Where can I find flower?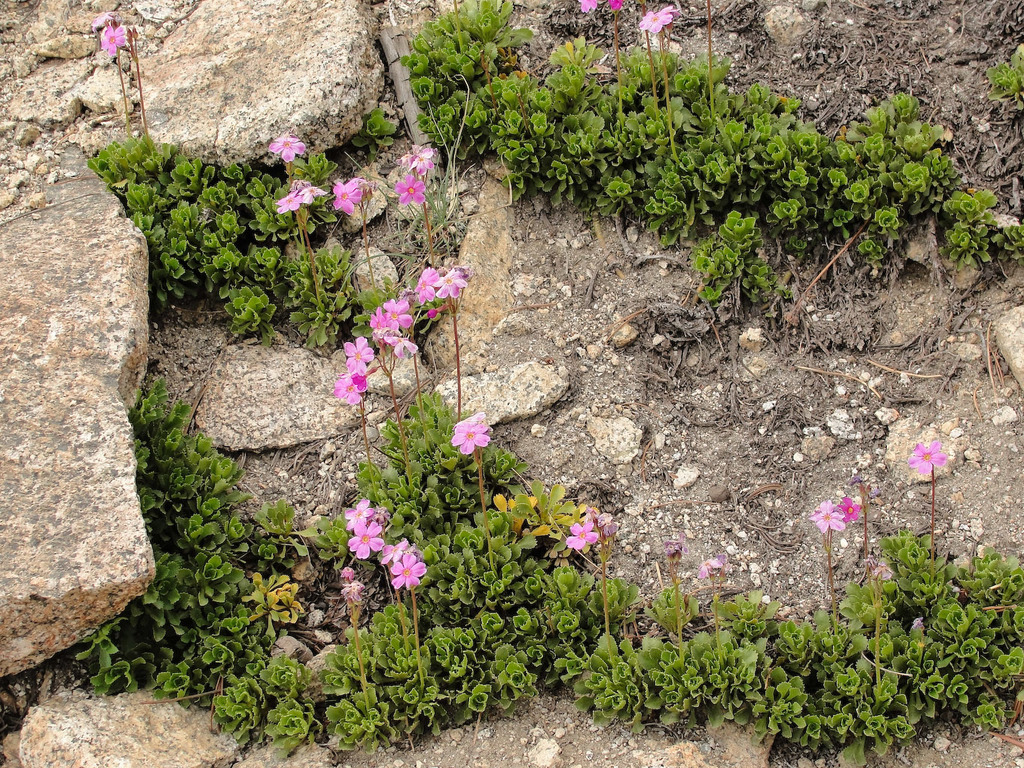
You can find it at bbox=(908, 434, 950, 476).
